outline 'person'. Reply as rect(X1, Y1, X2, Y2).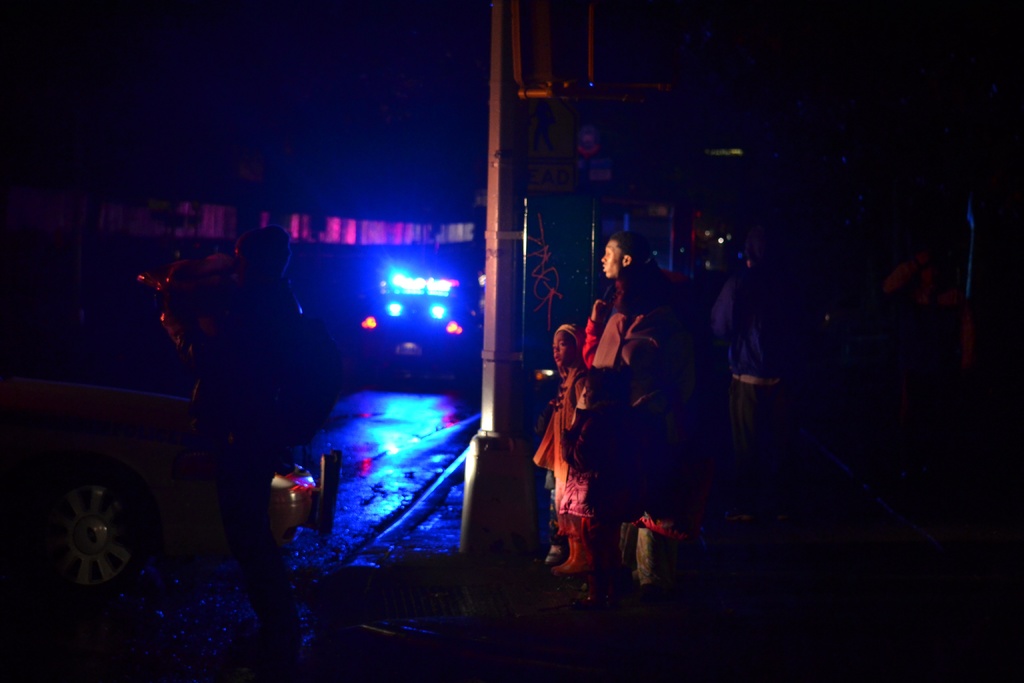
rect(579, 243, 709, 534).
